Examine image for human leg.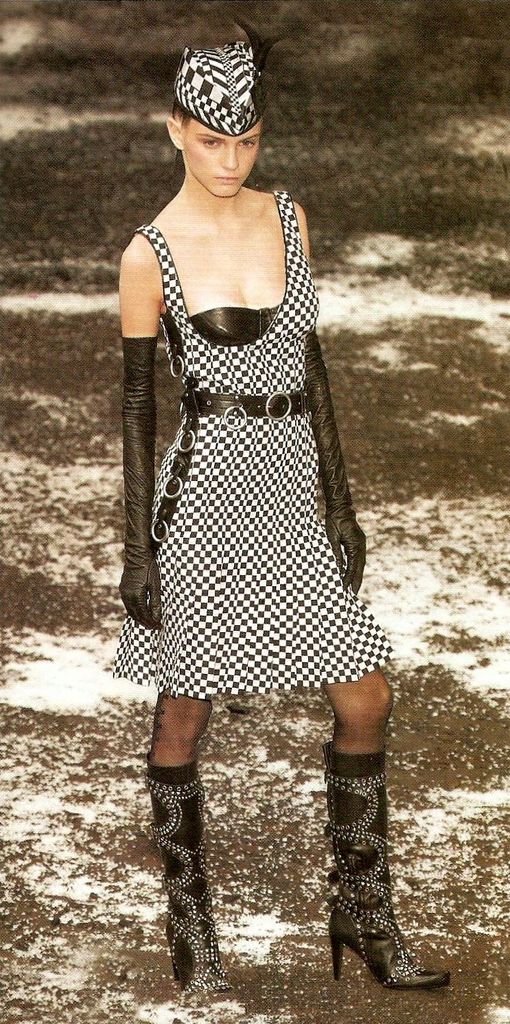
Examination result: (left=311, top=487, right=451, bottom=990).
